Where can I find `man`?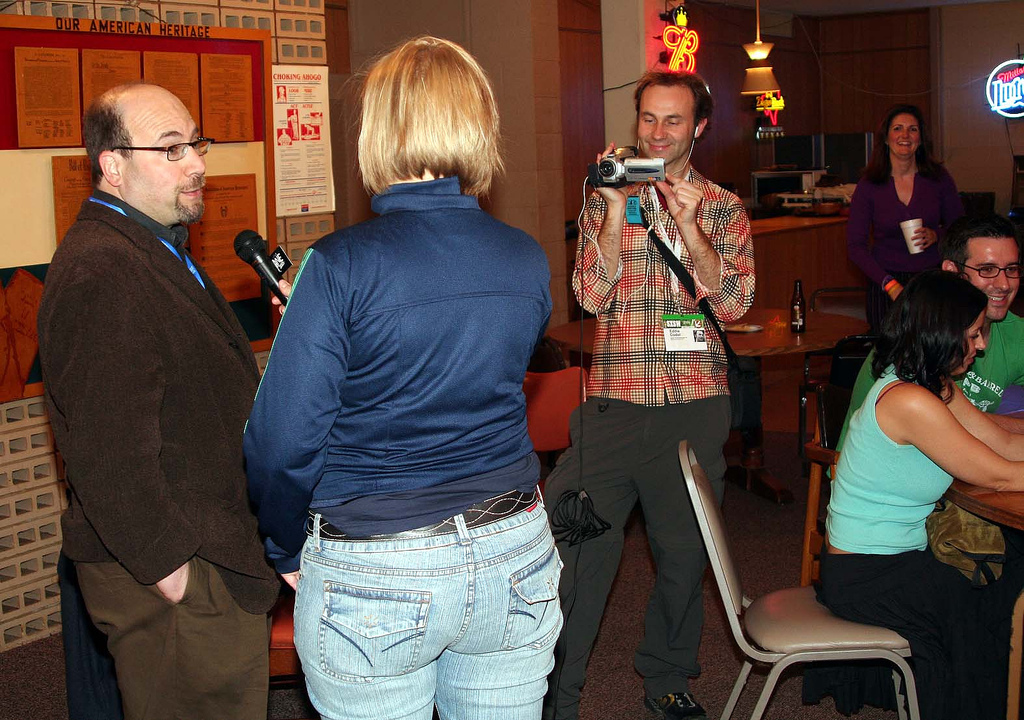
You can find it at <region>541, 64, 767, 719</region>.
